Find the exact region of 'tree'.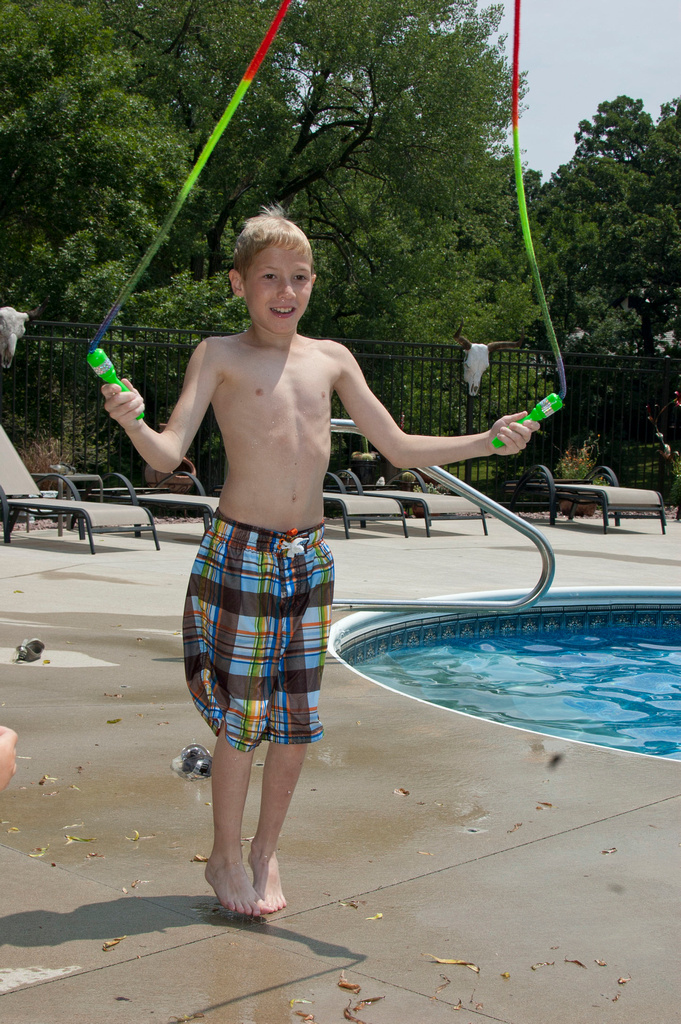
Exact region: [x1=100, y1=258, x2=285, y2=455].
